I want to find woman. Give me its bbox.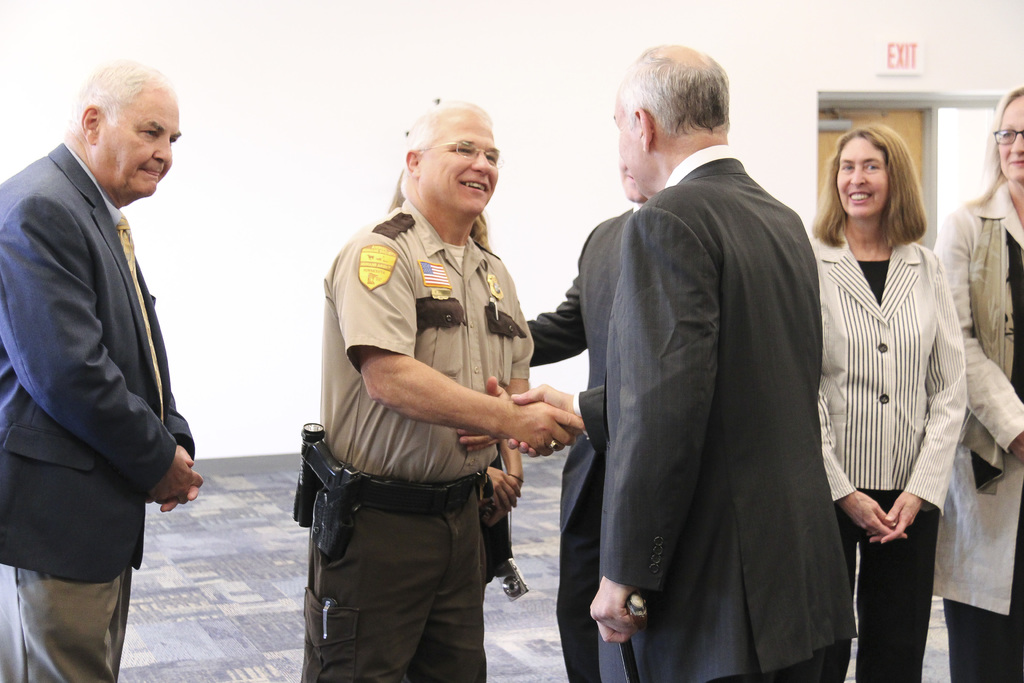
810, 116, 975, 661.
